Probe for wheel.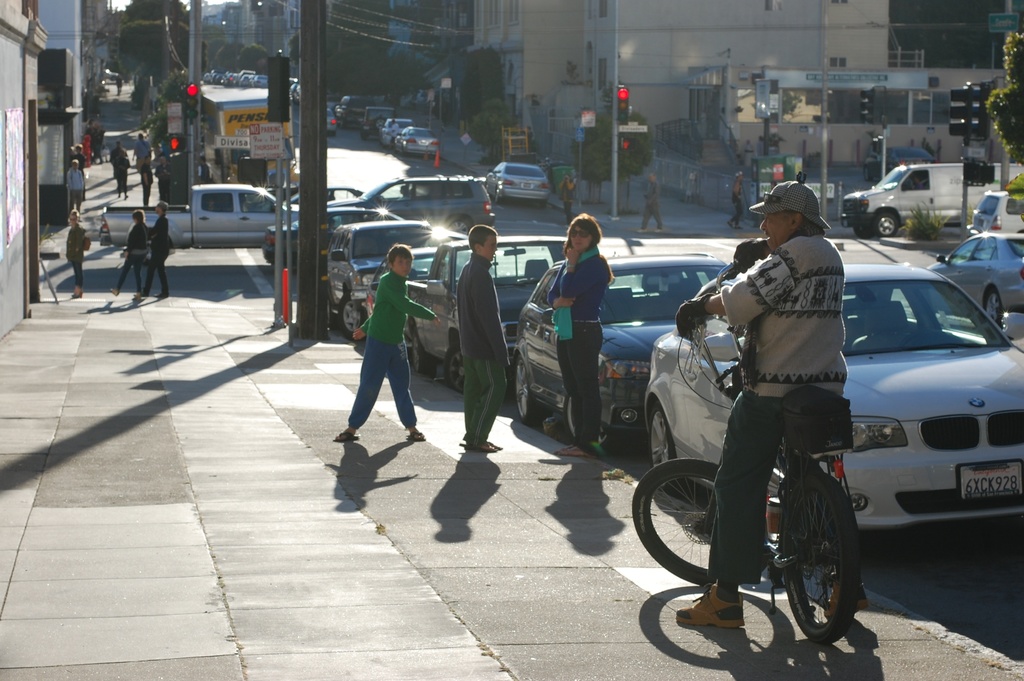
Probe result: 341:294:365:341.
